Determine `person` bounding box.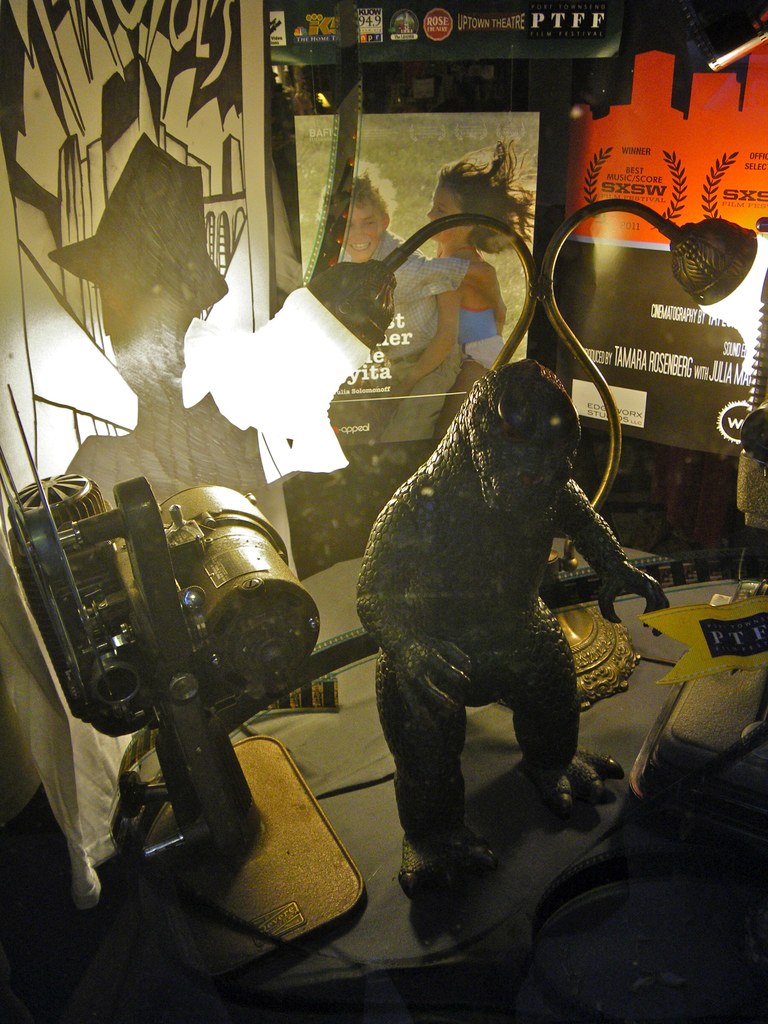
Determined: left=385, top=132, right=530, bottom=454.
